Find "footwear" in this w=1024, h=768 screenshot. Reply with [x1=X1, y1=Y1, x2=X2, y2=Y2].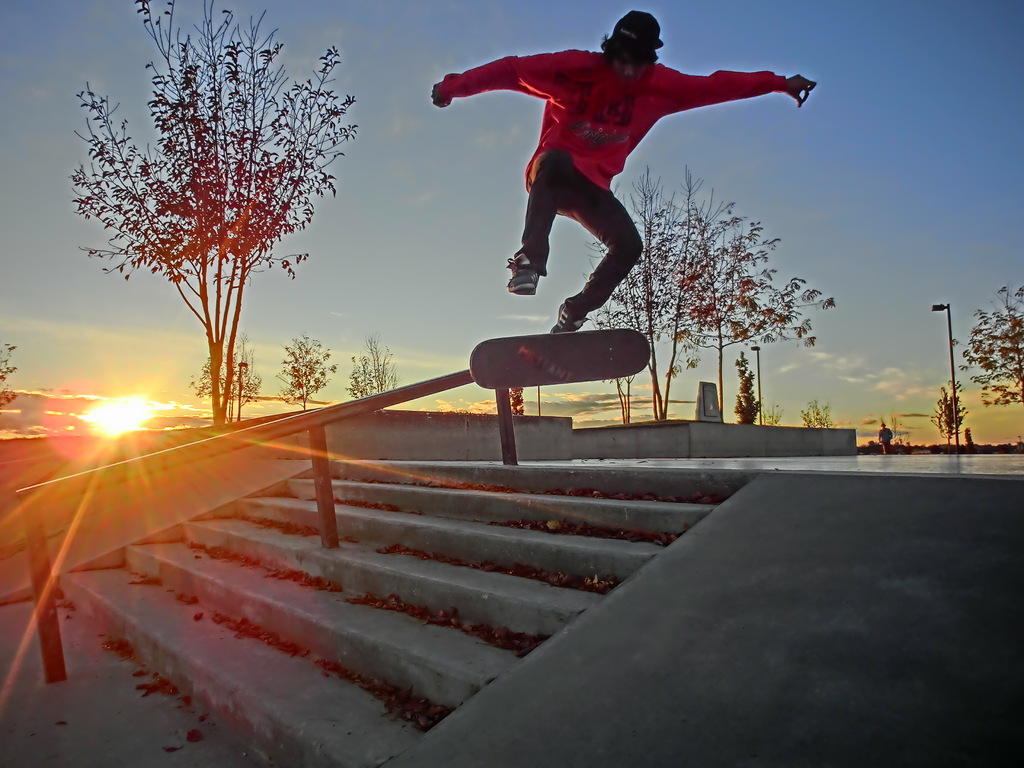
[x1=500, y1=253, x2=538, y2=294].
